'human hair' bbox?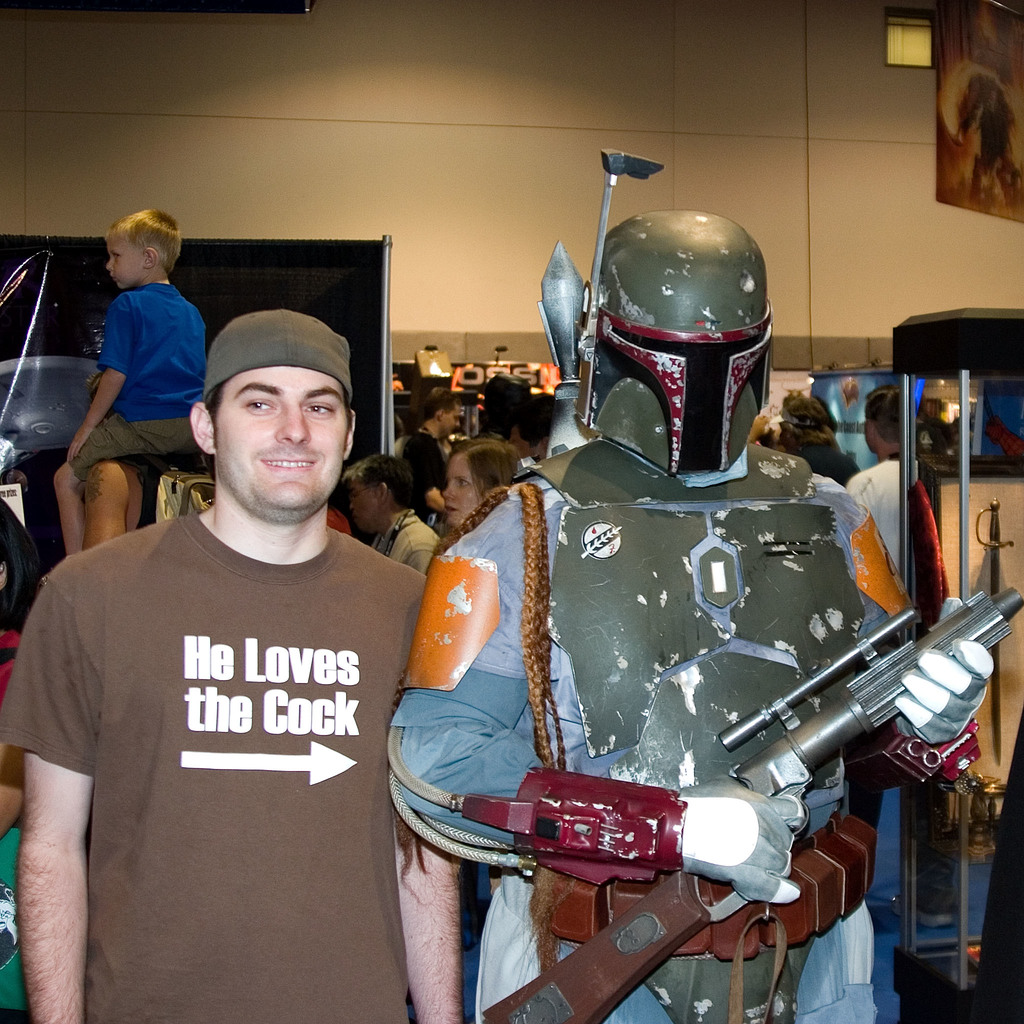
pyautogui.locateOnScreen(513, 396, 562, 449)
